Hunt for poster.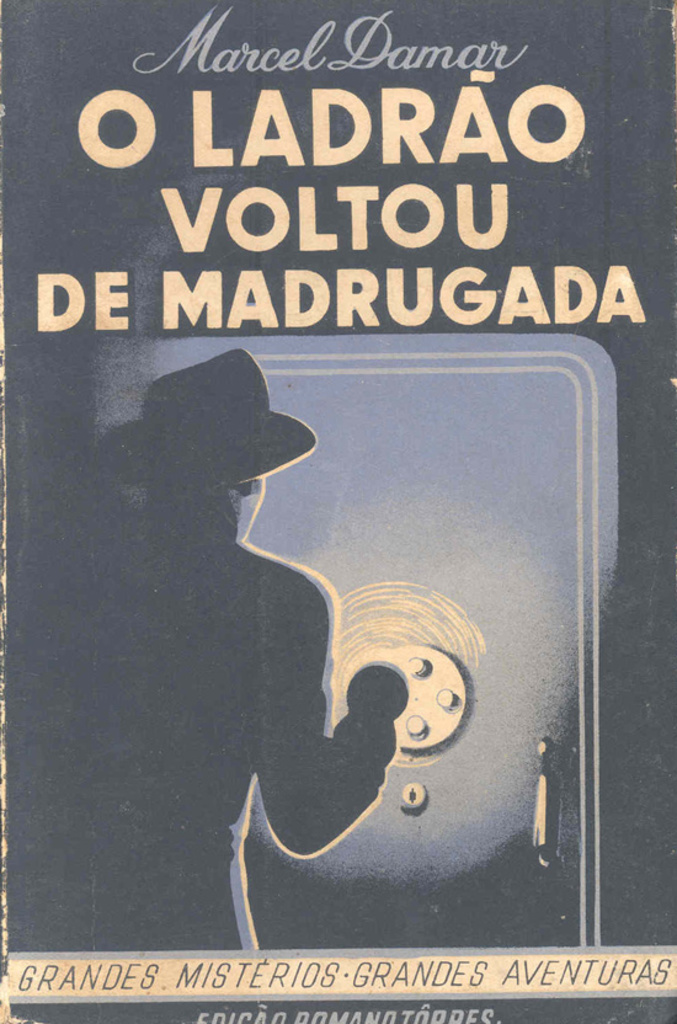
Hunted down at 0 0 676 1023.
